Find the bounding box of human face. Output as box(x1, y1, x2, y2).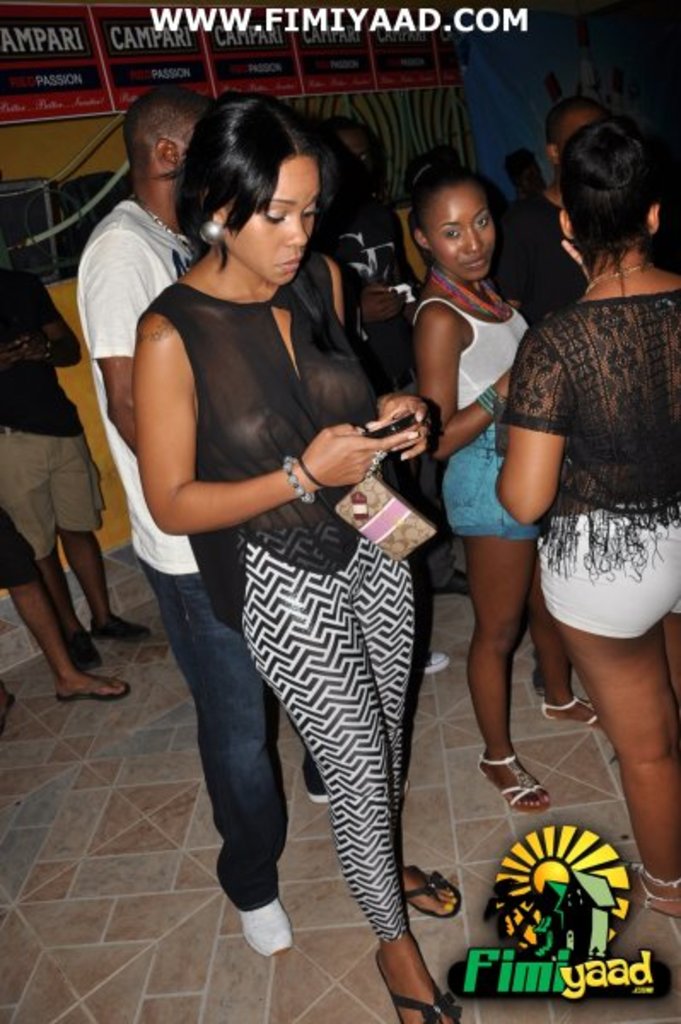
box(435, 188, 502, 276).
